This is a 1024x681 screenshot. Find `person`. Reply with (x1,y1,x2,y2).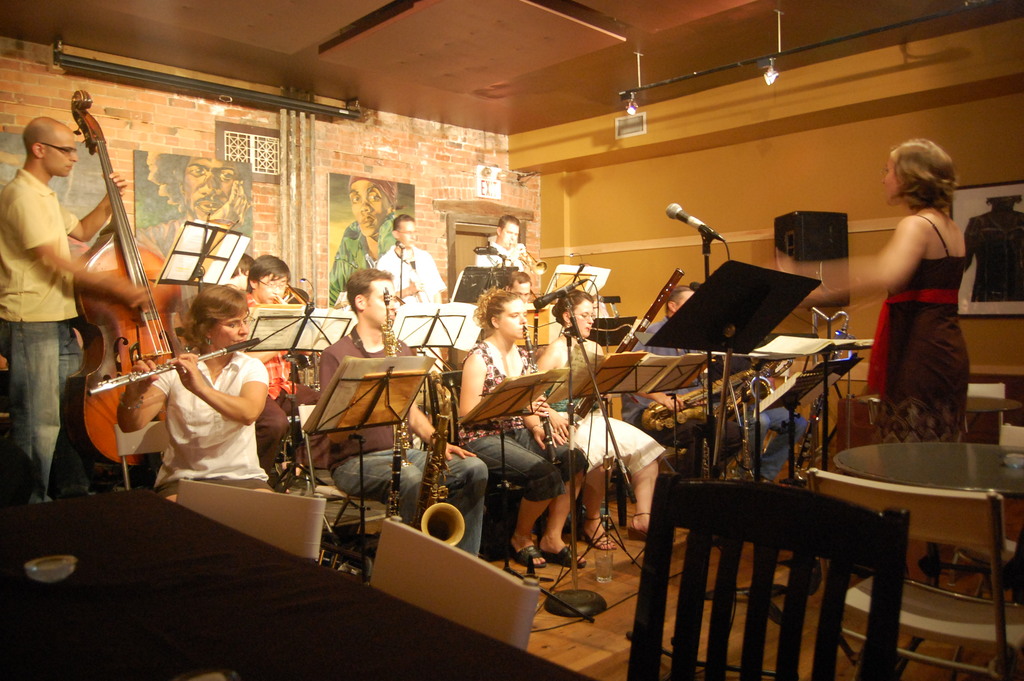
(115,281,278,485).
